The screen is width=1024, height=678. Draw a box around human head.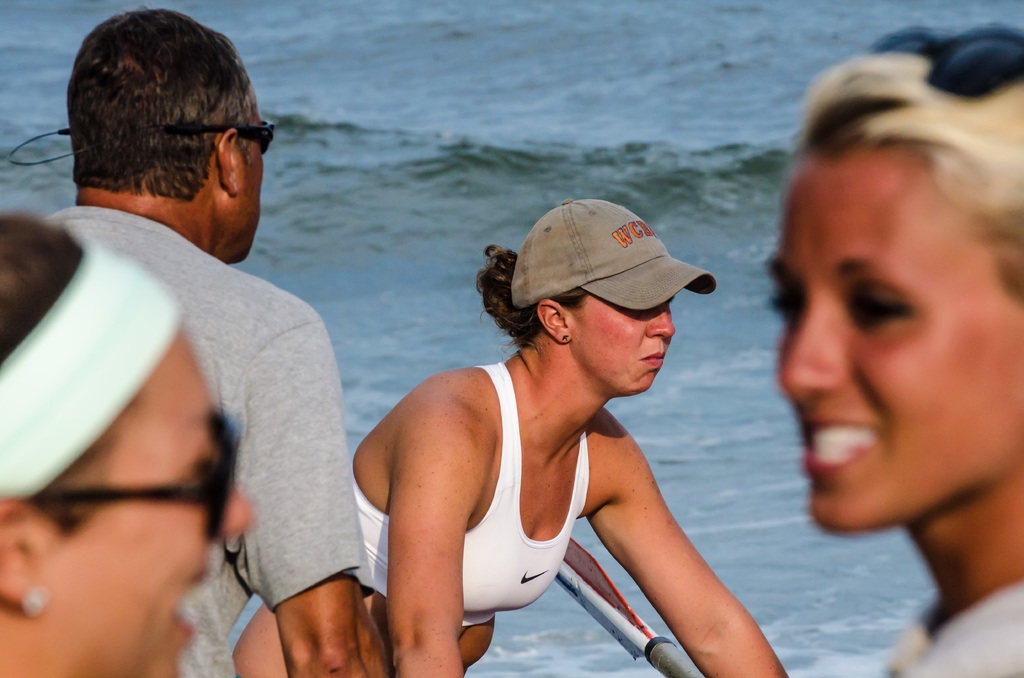
bbox=[511, 198, 677, 394].
